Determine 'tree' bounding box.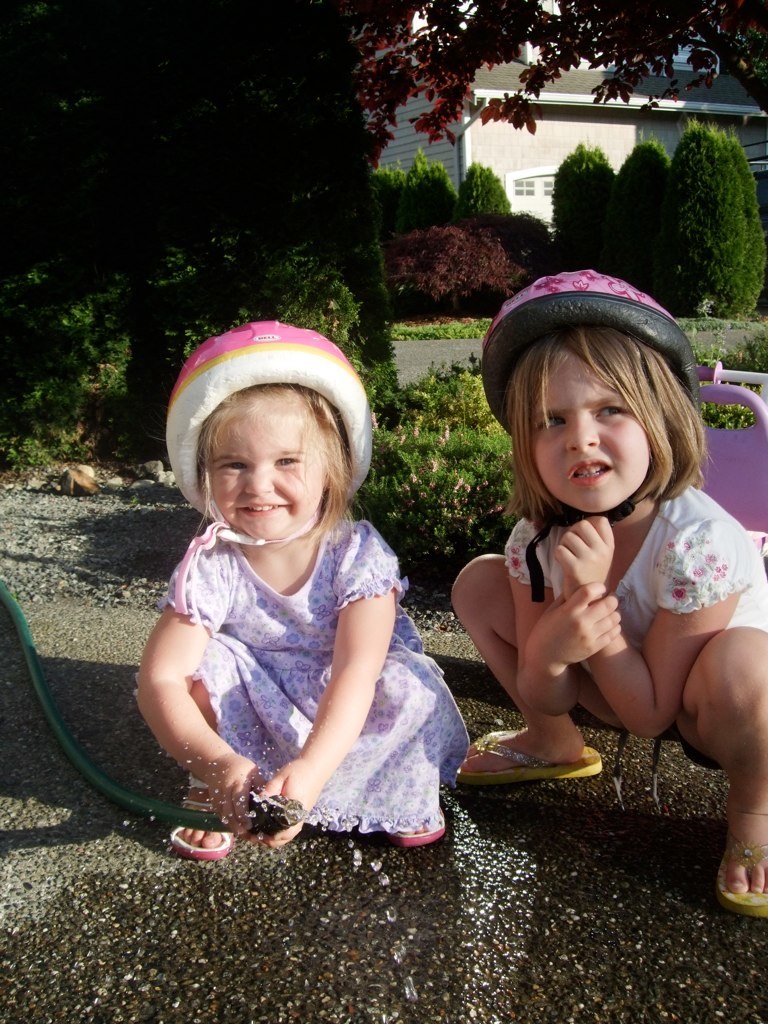
Determined: left=340, top=0, right=767, bottom=177.
